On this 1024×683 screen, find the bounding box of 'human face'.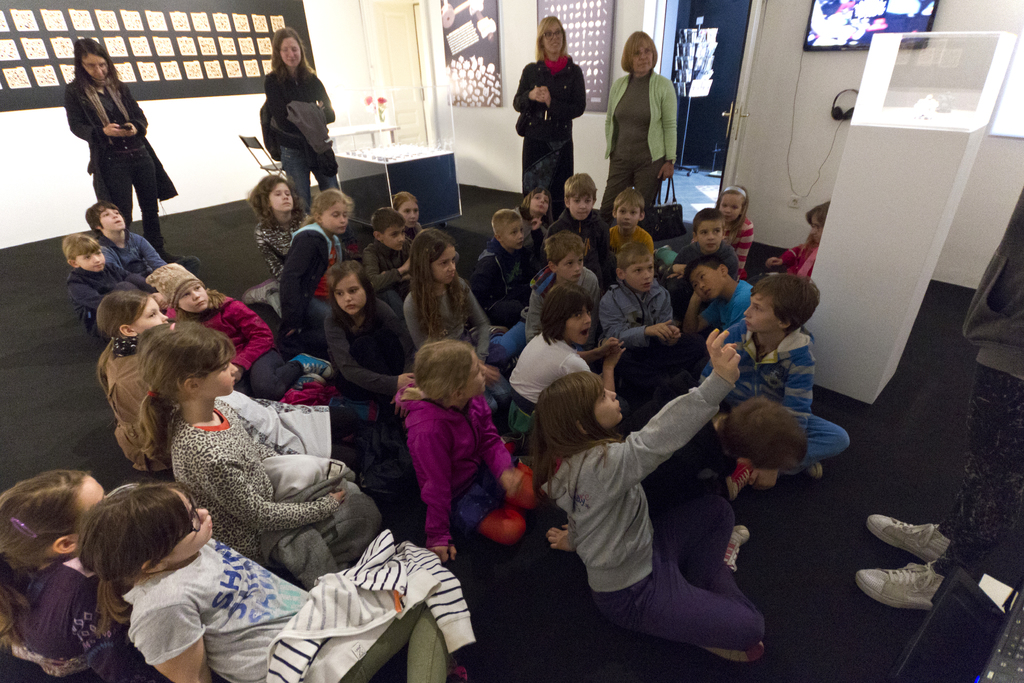
Bounding box: [x1=84, y1=57, x2=109, y2=79].
